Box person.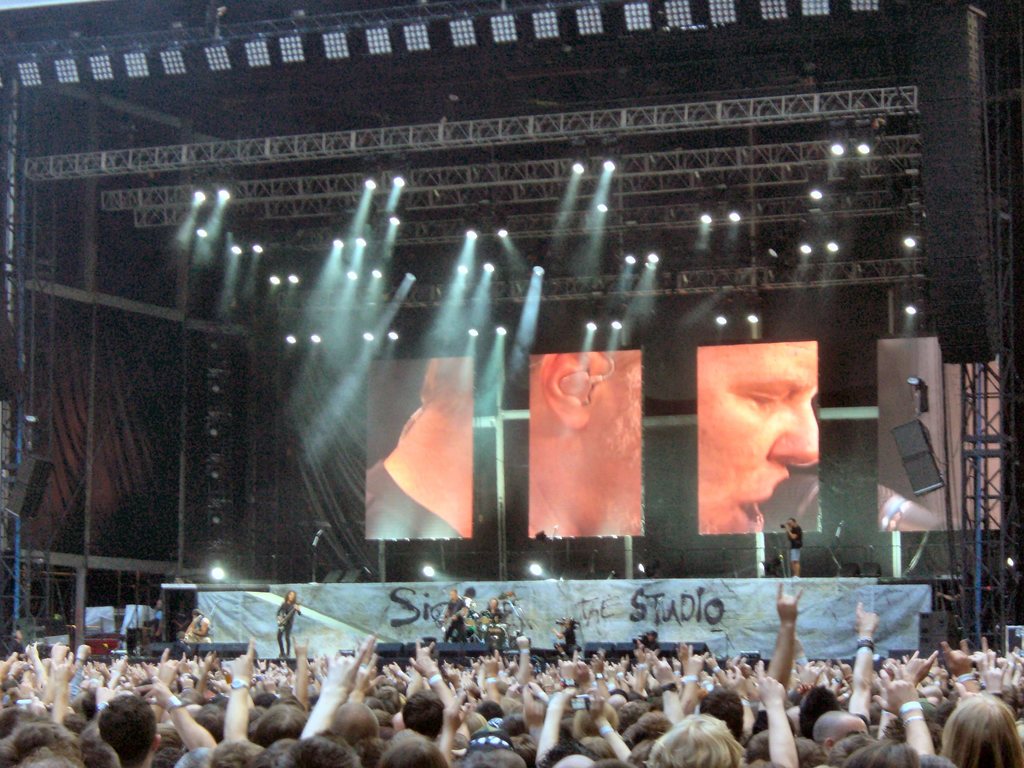
698,340,821,534.
